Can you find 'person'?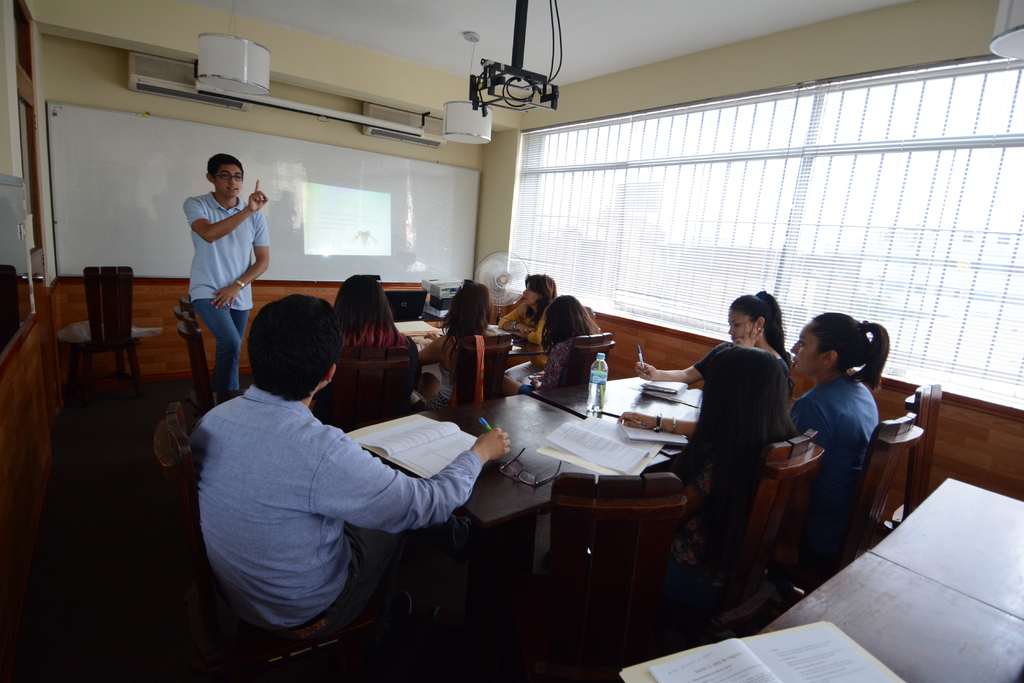
Yes, bounding box: 636/291/788/394.
